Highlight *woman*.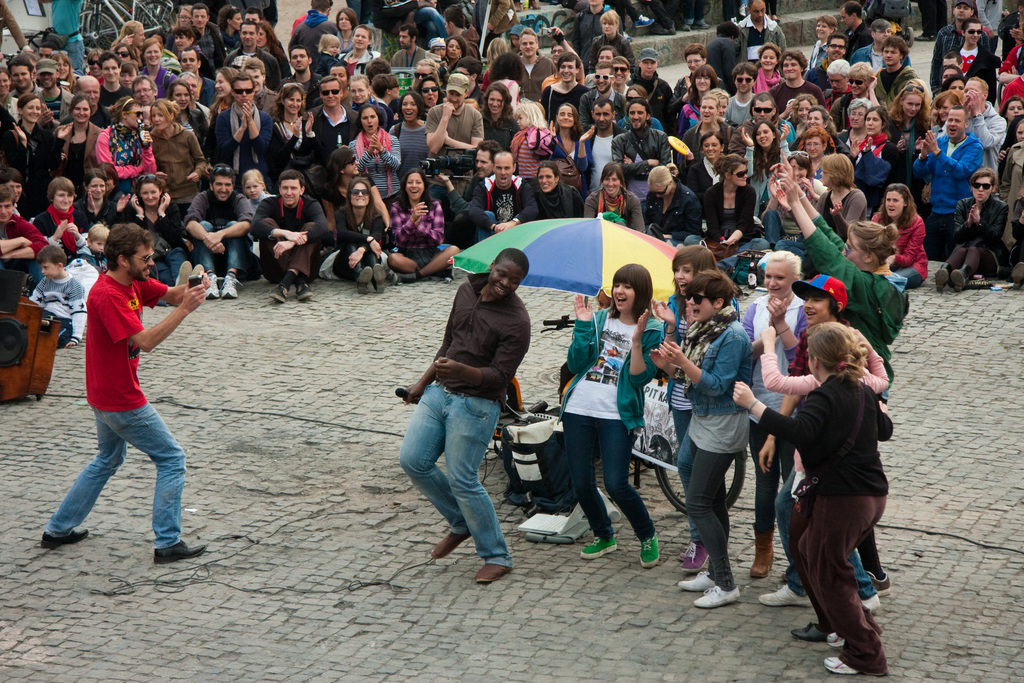
Highlighted region: (left=321, top=149, right=392, bottom=236).
